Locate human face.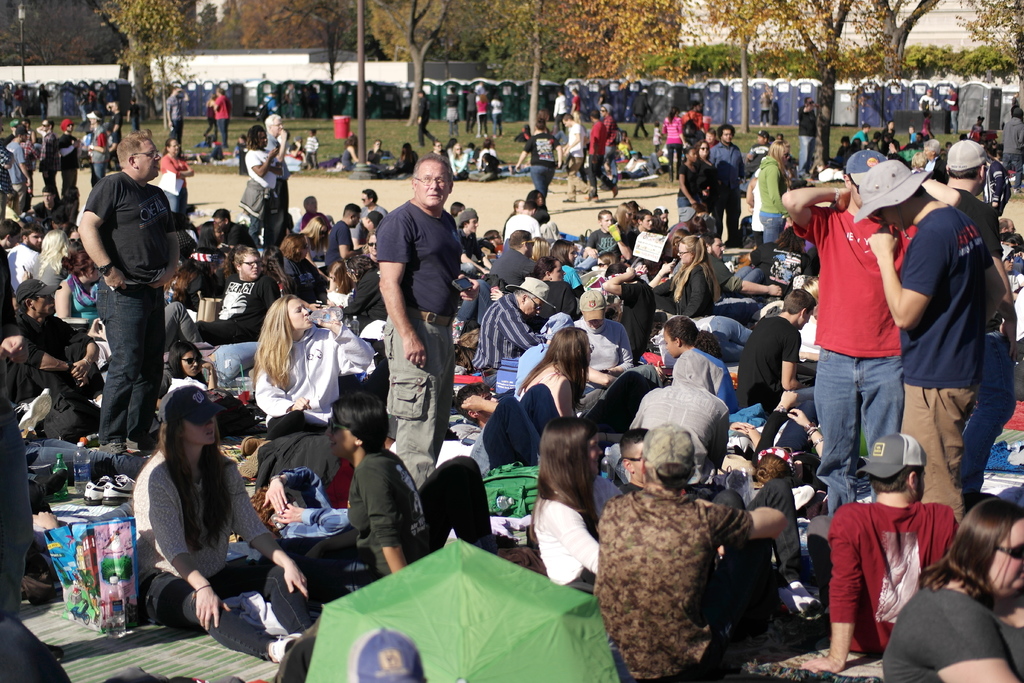
Bounding box: pyautogui.locateOnScreen(27, 233, 44, 246).
